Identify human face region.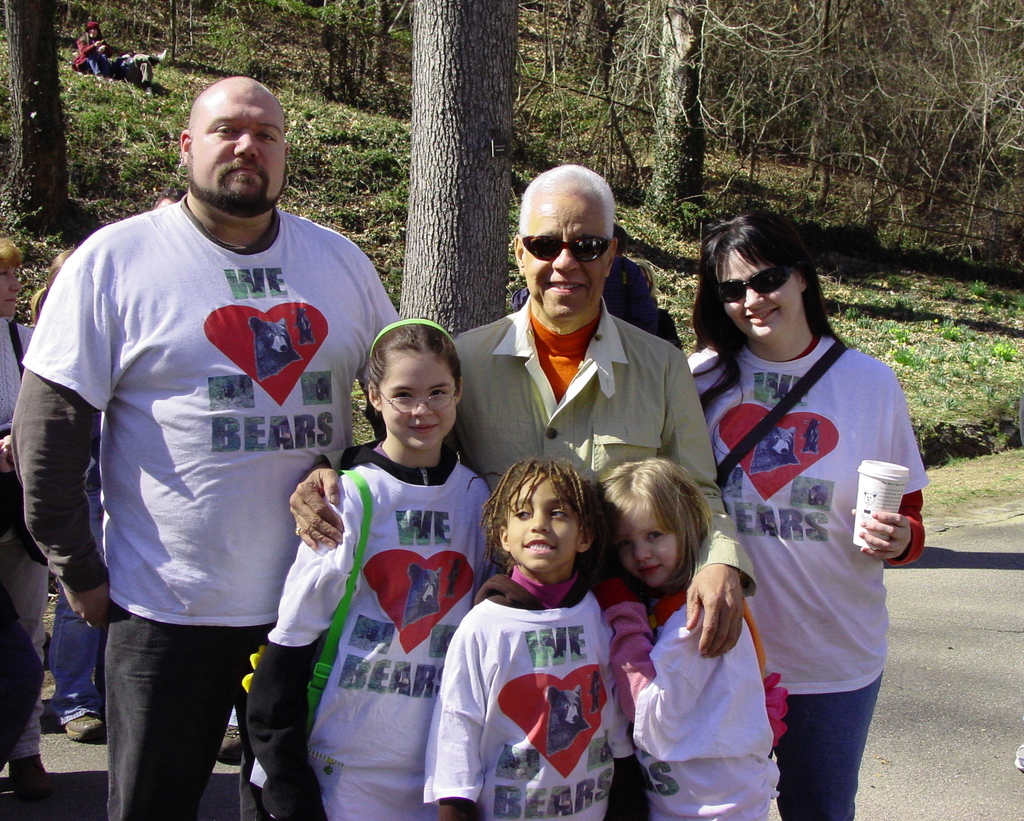
Region: {"x1": 524, "y1": 193, "x2": 604, "y2": 315}.
